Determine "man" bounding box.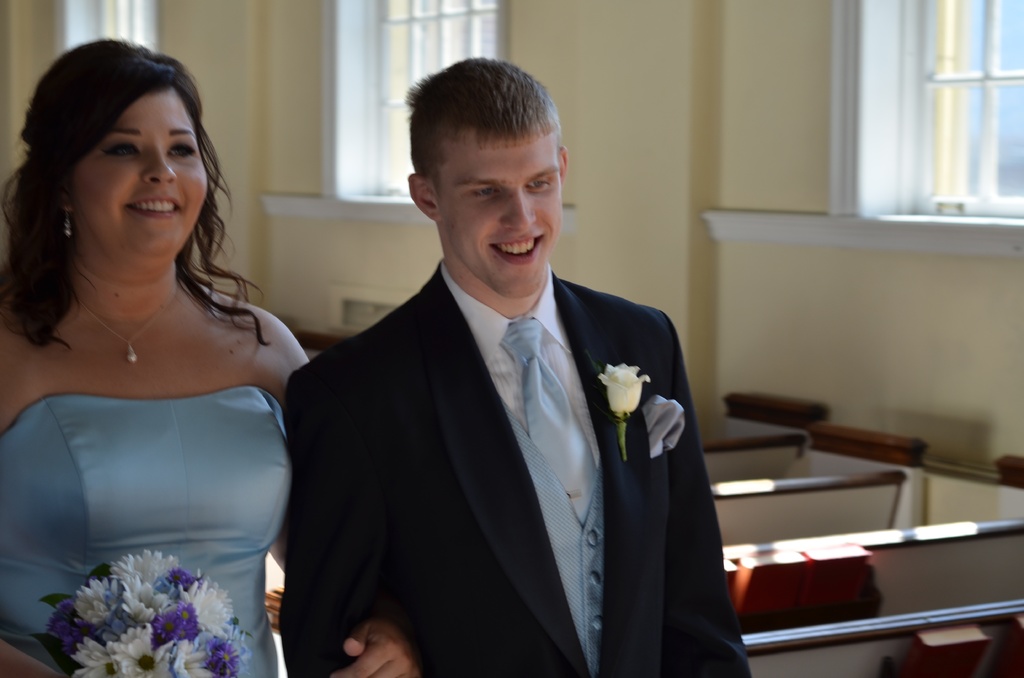
Determined: (255, 71, 731, 674).
